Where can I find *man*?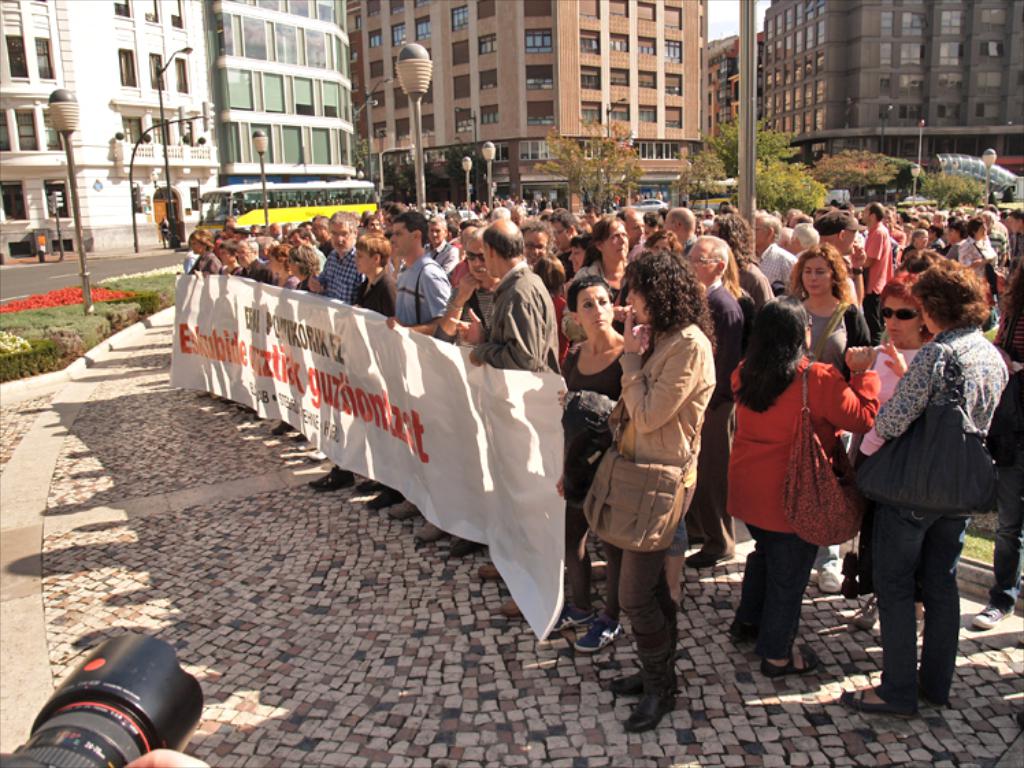
You can find it at locate(298, 209, 367, 496).
